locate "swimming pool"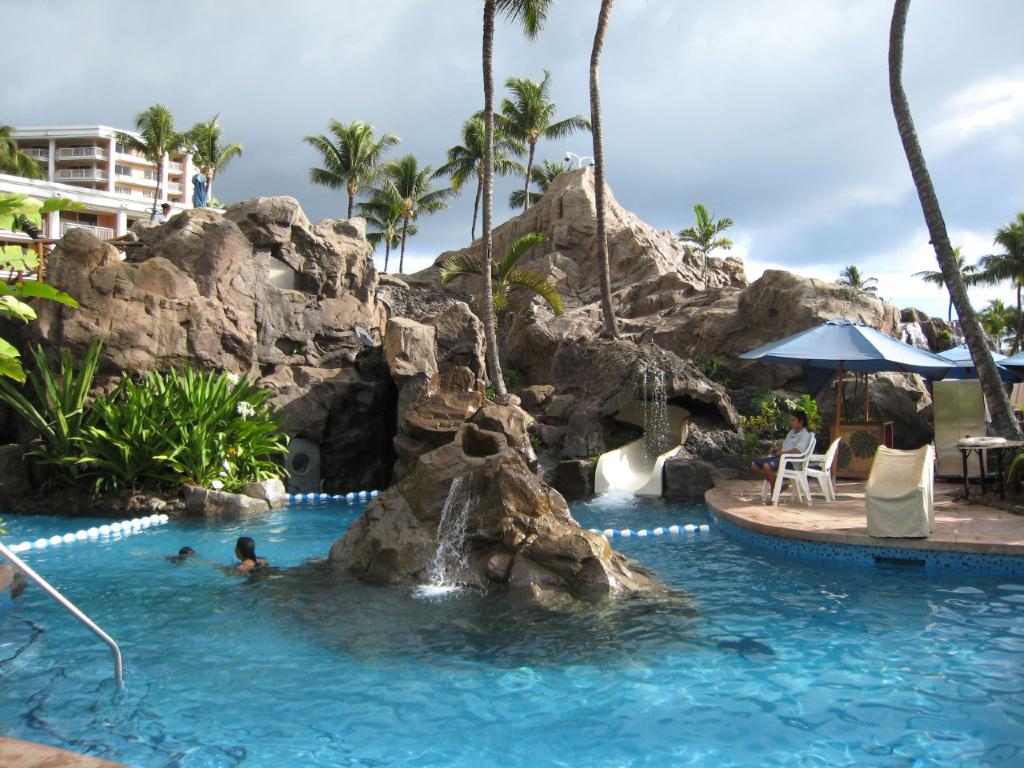
[0, 466, 904, 737]
